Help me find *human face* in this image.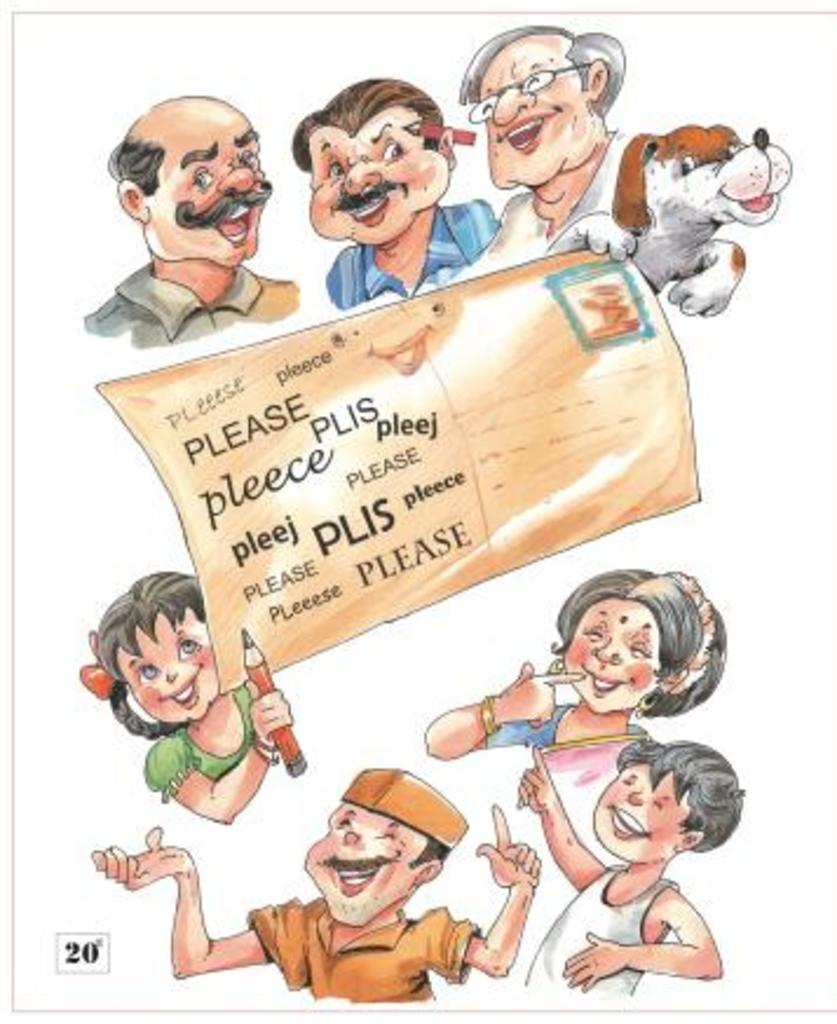
Found it: detection(314, 103, 452, 246).
